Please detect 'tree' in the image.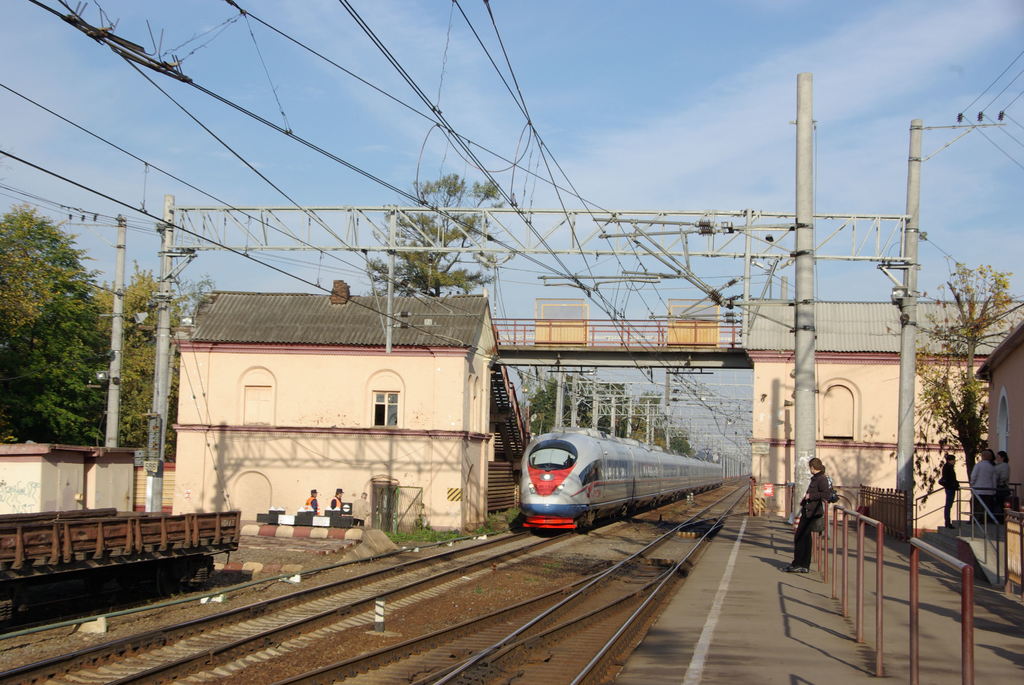
[left=366, top=166, right=516, bottom=305].
